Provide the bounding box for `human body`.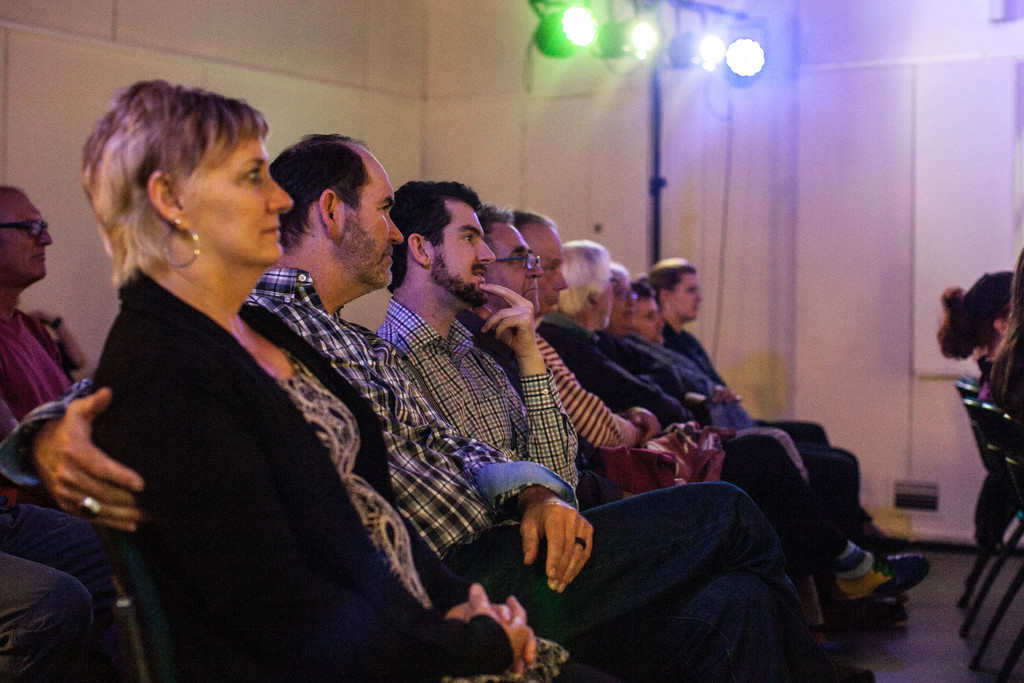
x1=365 y1=164 x2=634 y2=555.
